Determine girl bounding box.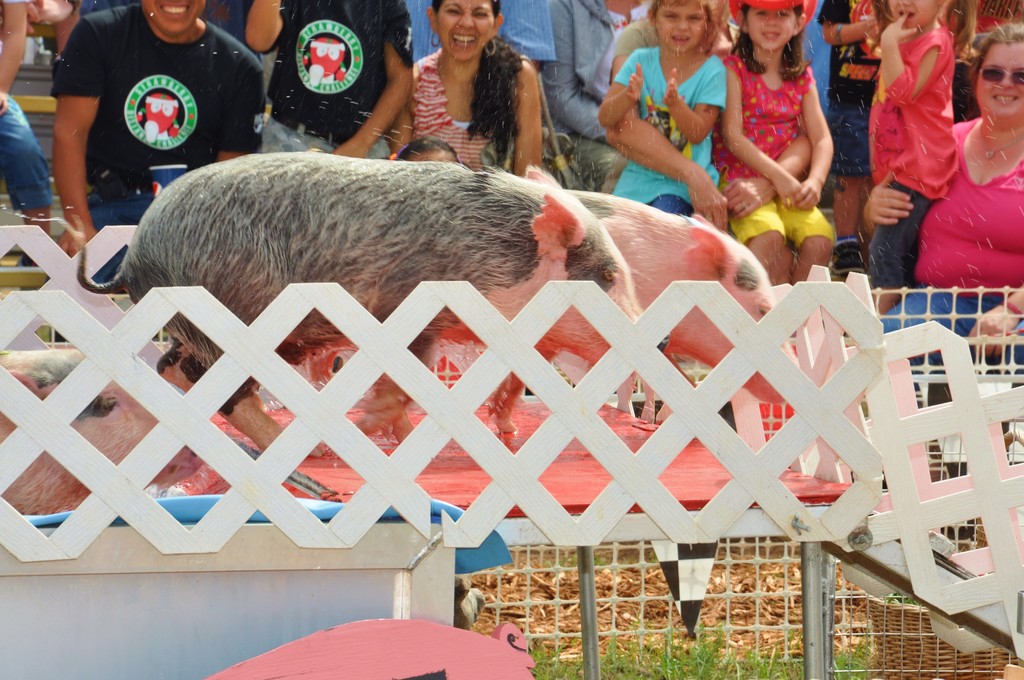
Determined: crop(601, 0, 733, 227).
